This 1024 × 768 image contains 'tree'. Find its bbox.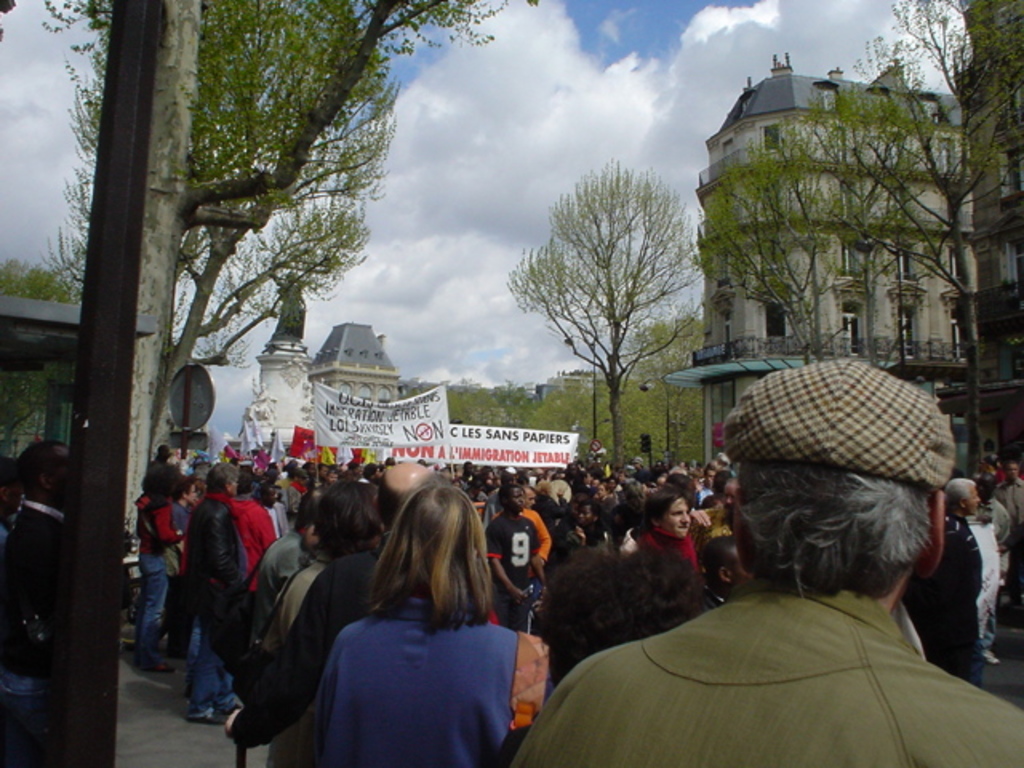
left=0, top=0, right=549, bottom=432.
